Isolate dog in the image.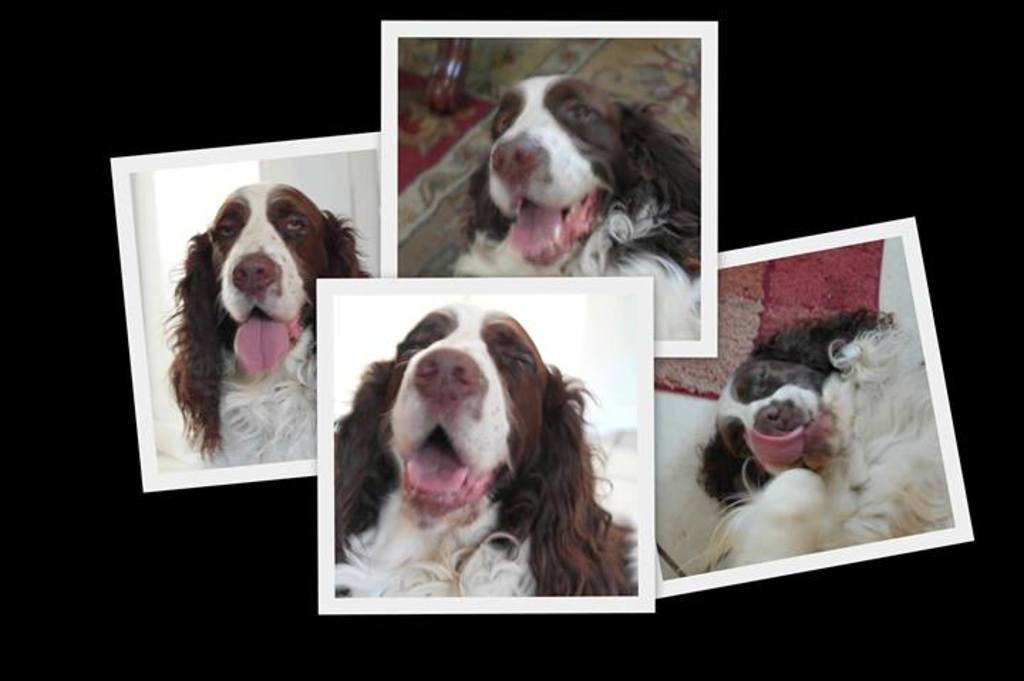
Isolated region: (left=683, top=307, right=954, bottom=574).
